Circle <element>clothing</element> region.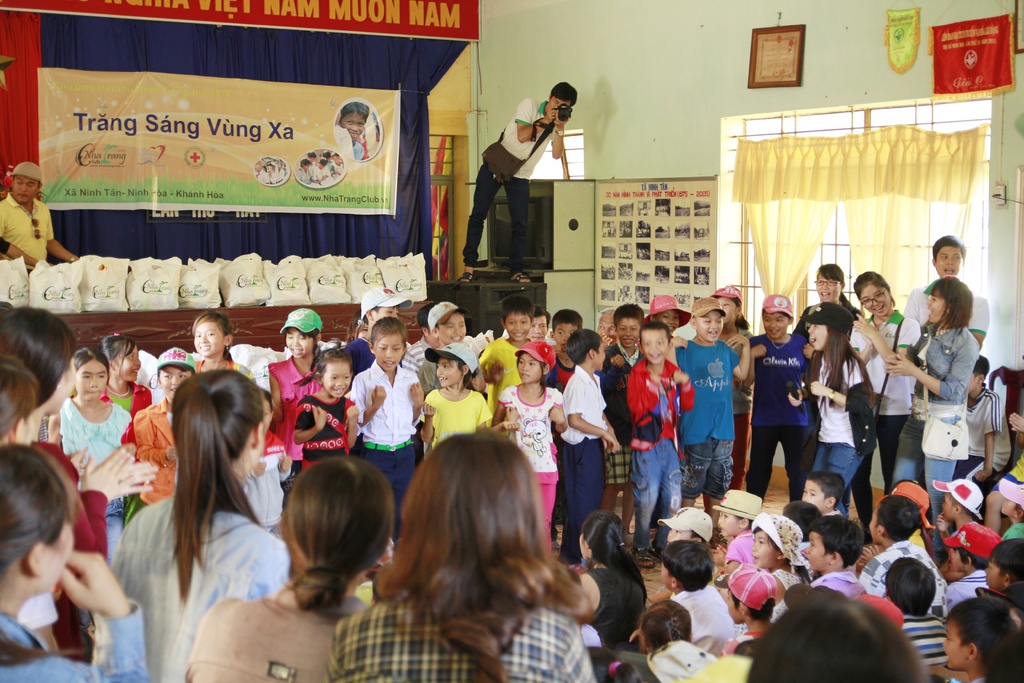
Region: [left=413, top=350, right=477, bottom=396].
